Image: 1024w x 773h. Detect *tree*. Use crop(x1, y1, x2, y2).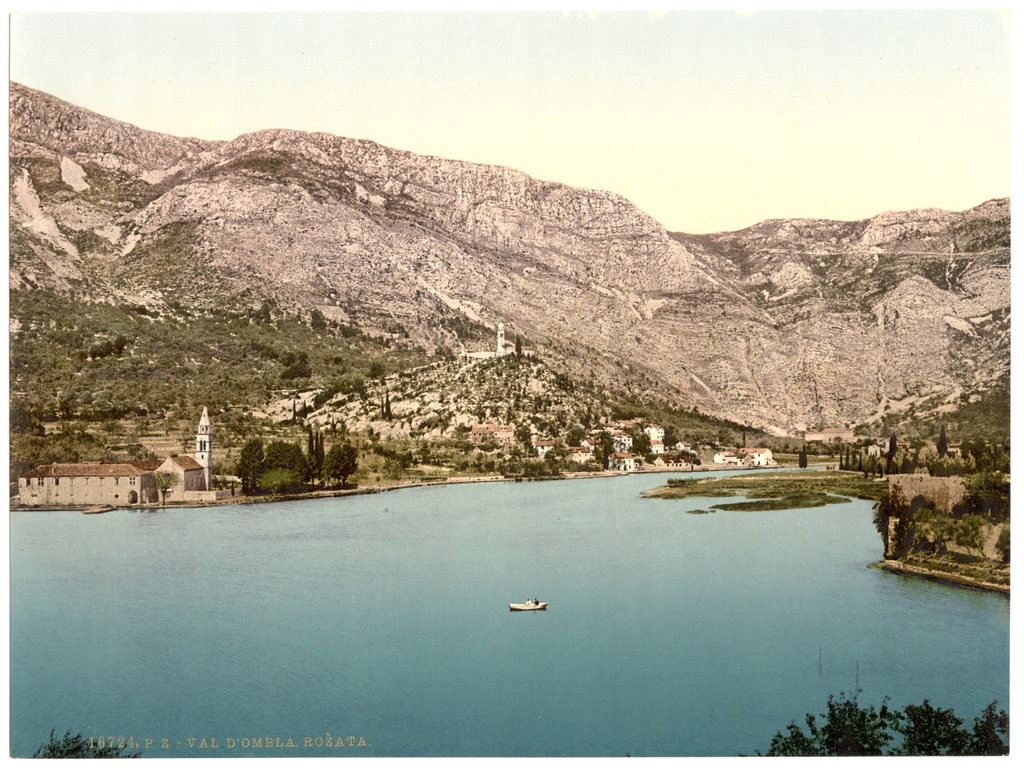
crop(235, 441, 319, 509).
